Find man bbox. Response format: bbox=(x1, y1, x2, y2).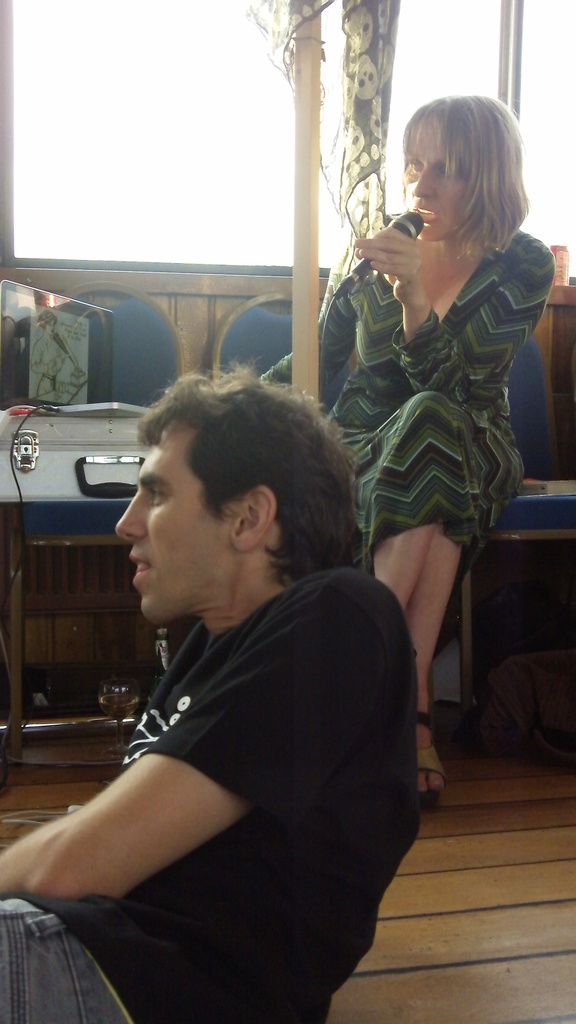
bbox=(39, 356, 430, 1009).
